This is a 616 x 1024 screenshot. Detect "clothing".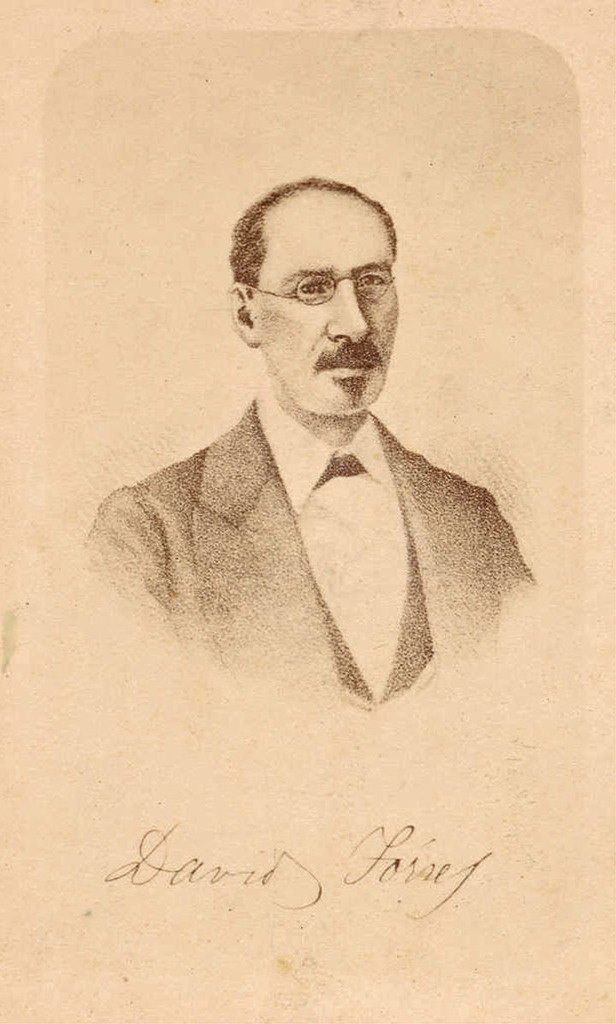
crop(98, 382, 555, 735).
